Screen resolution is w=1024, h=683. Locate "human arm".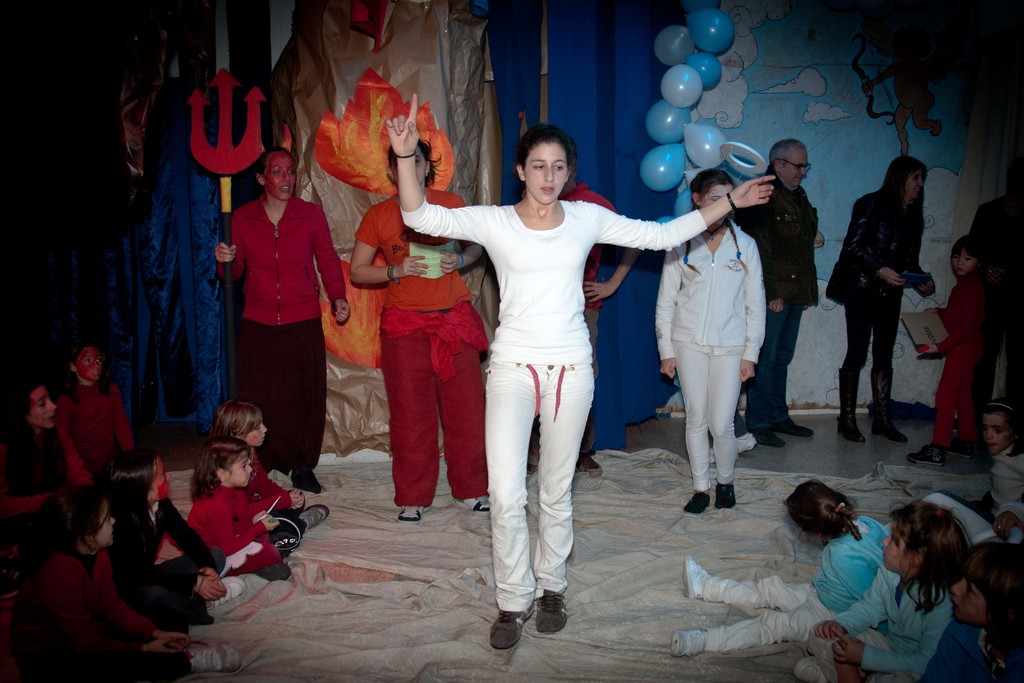
crop(162, 500, 225, 587).
